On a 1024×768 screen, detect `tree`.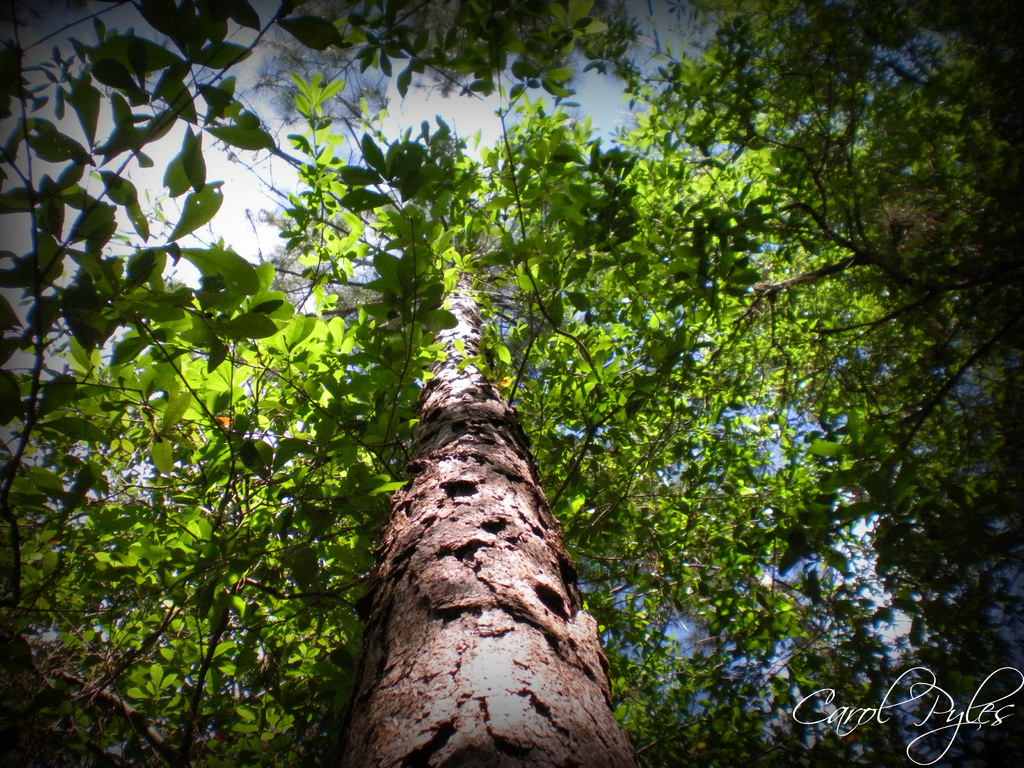
bbox=(0, 0, 1023, 767).
